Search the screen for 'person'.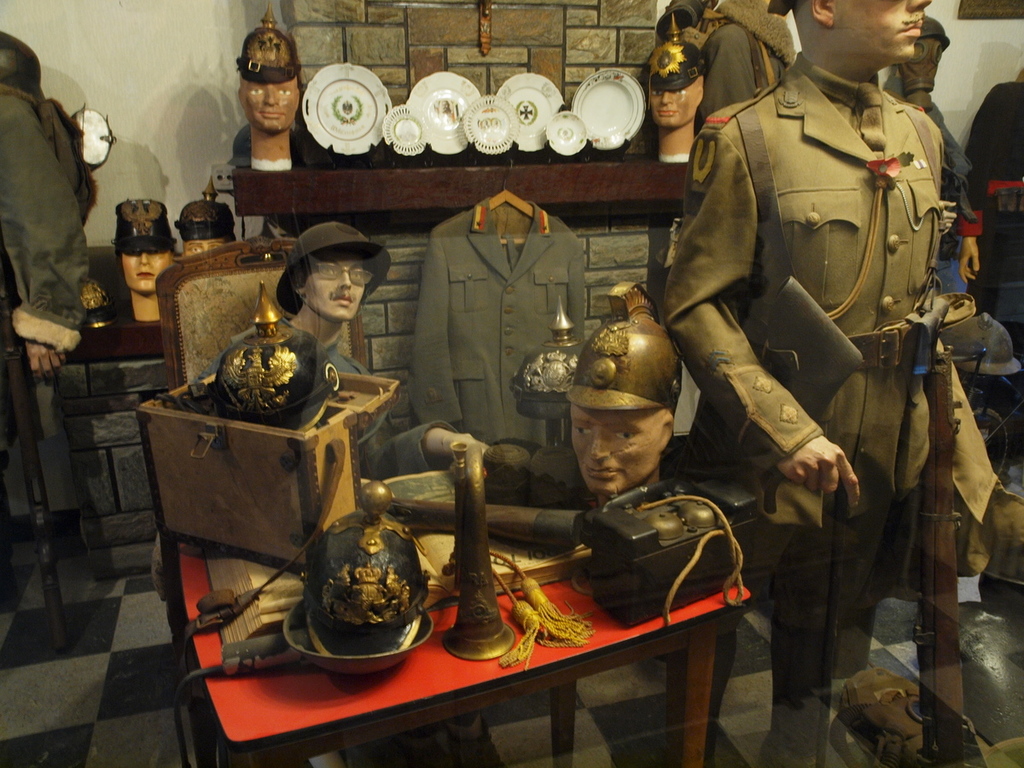
Found at [643,20,705,162].
